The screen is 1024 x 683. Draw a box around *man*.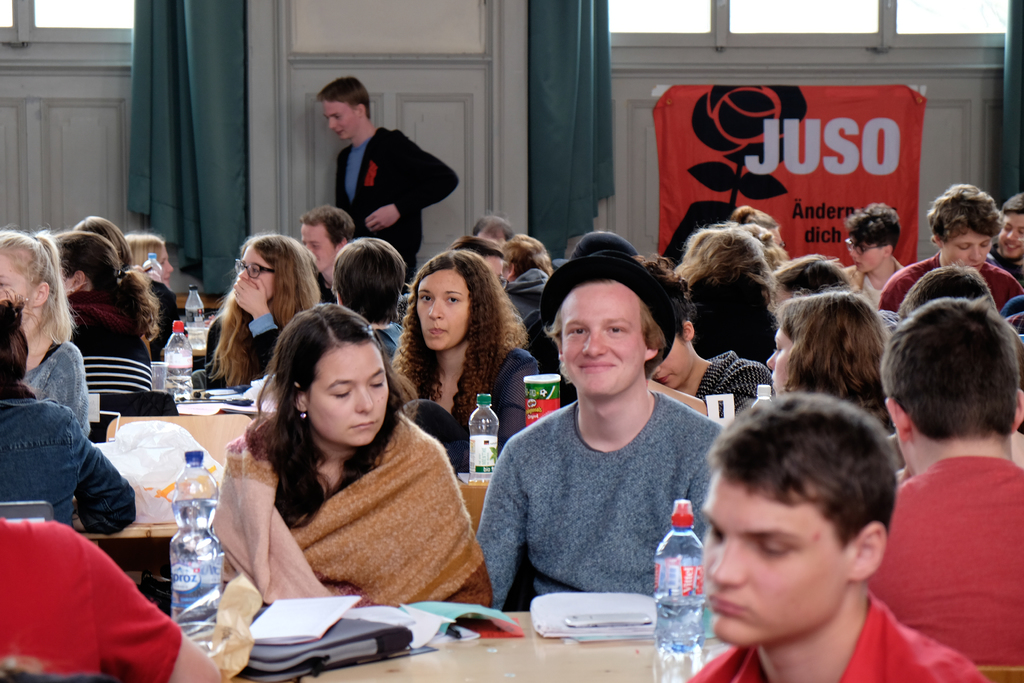
l=474, t=251, r=728, b=609.
